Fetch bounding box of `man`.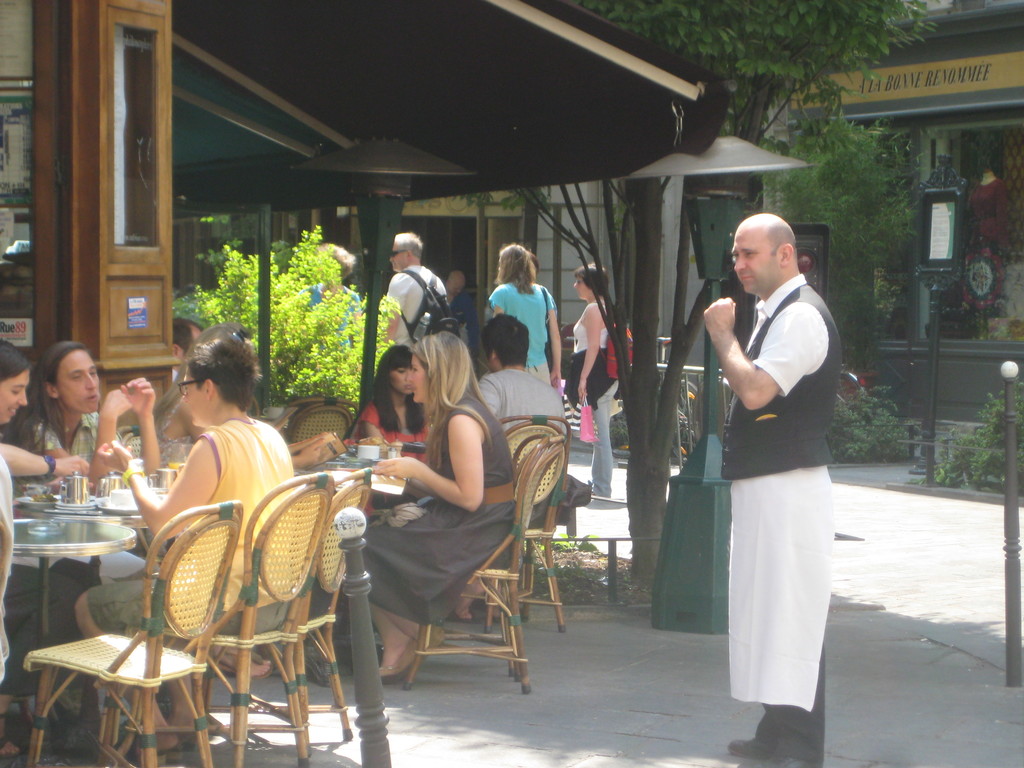
Bbox: [169, 314, 206, 397].
